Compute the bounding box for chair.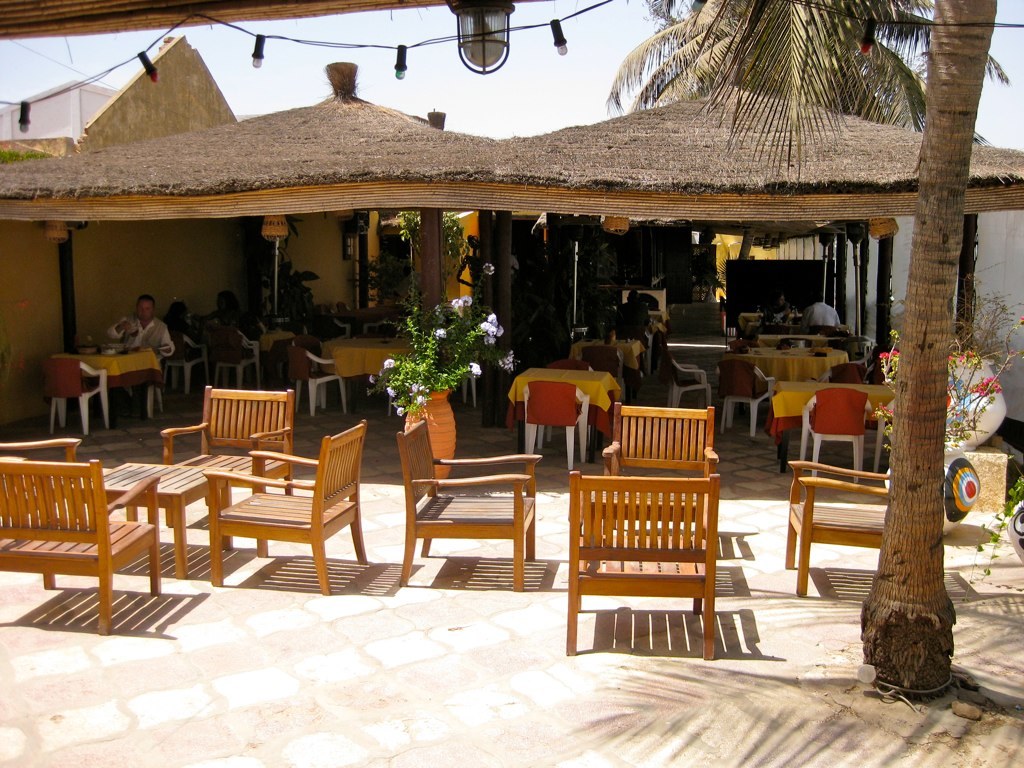
x1=600 y1=400 x2=718 y2=540.
